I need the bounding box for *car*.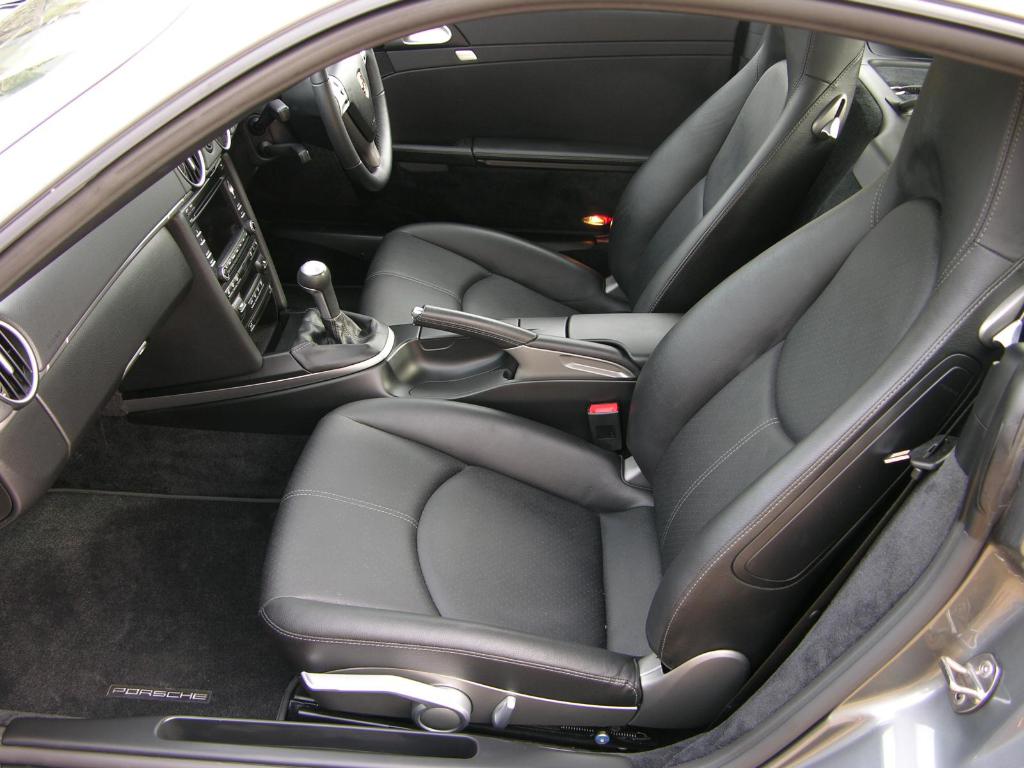
Here it is: locate(71, 0, 1018, 767).
